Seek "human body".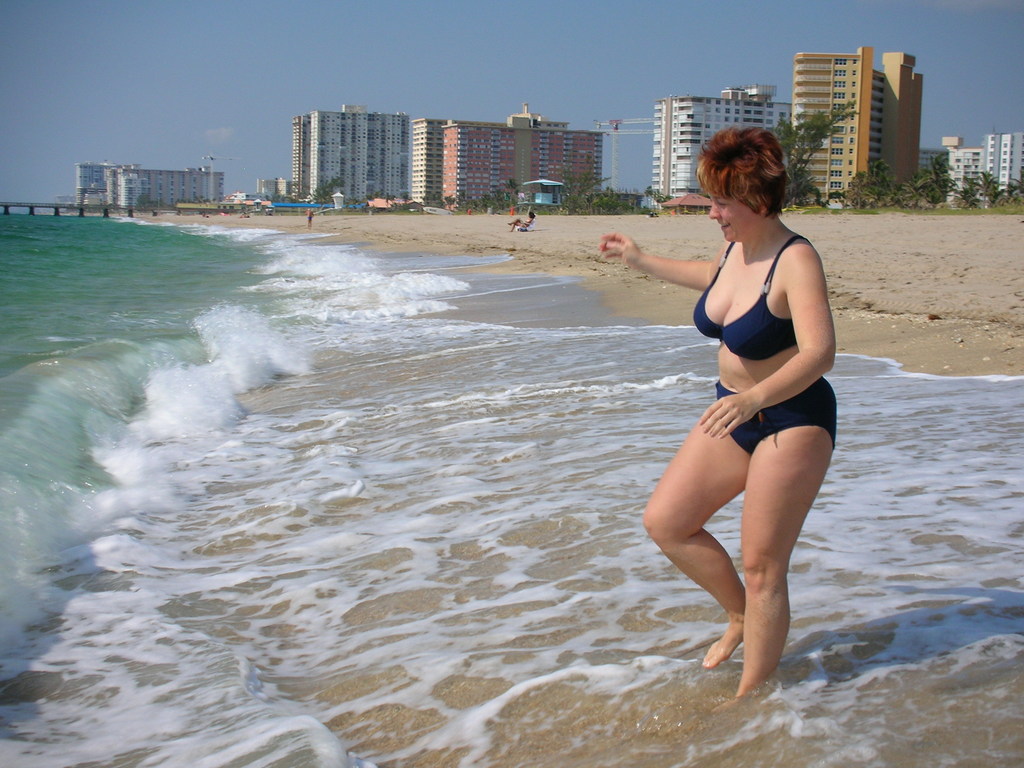
[627,184,838,687].
